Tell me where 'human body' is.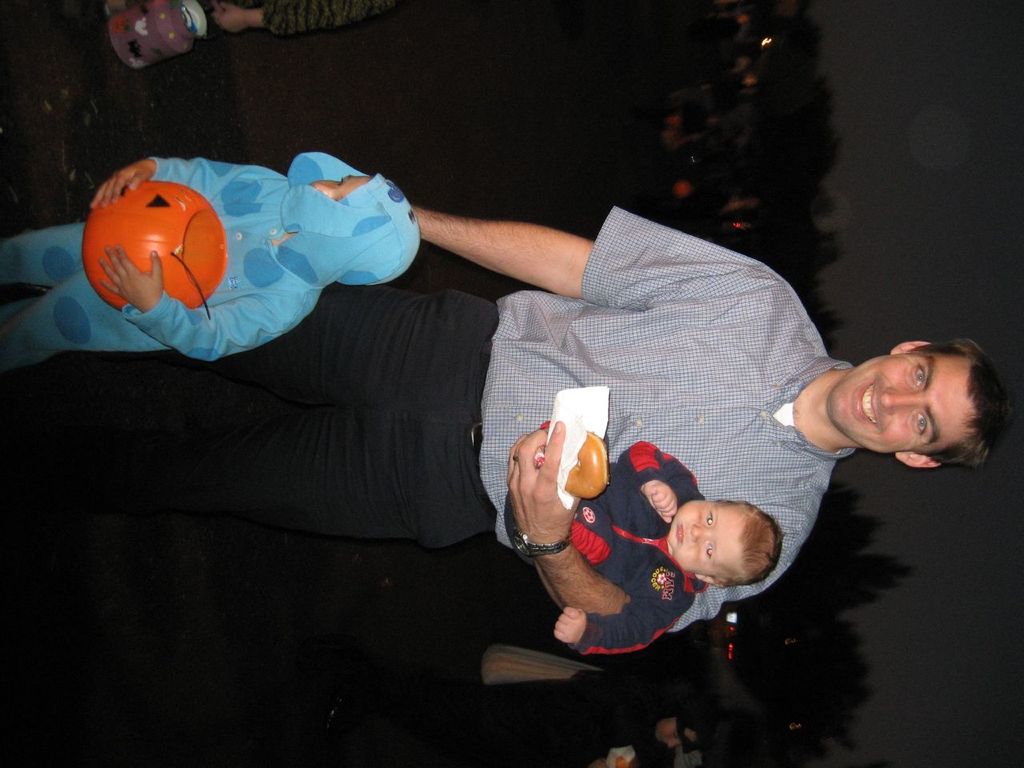
'human body' is at pyautogui.locateOnScreen(31, 137, 475, 409).
